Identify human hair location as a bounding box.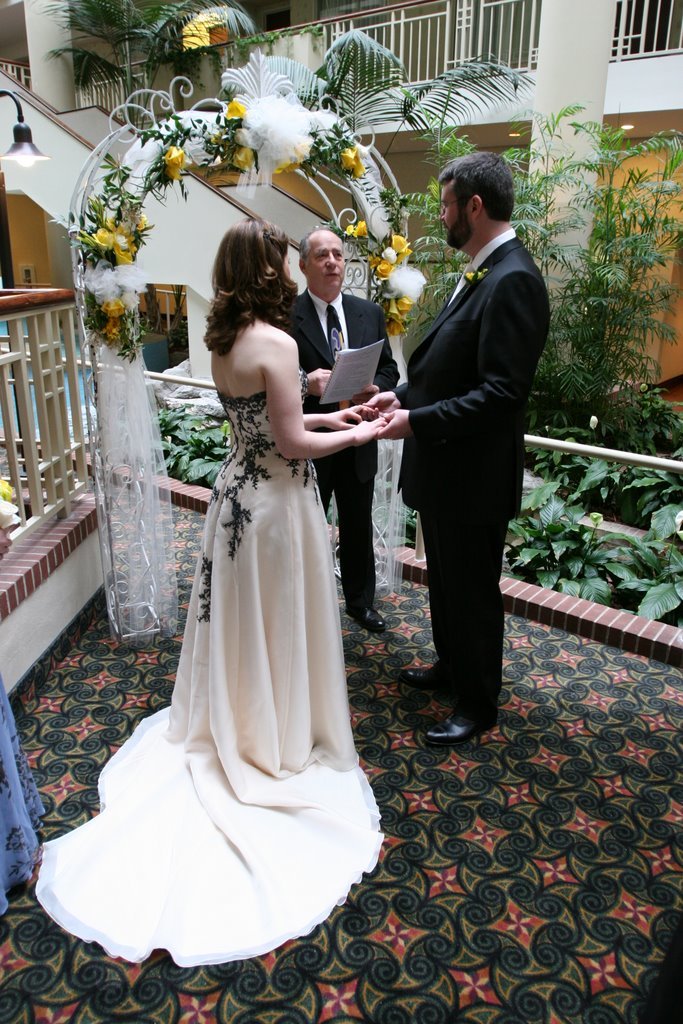
202, 220, 298, 355.
